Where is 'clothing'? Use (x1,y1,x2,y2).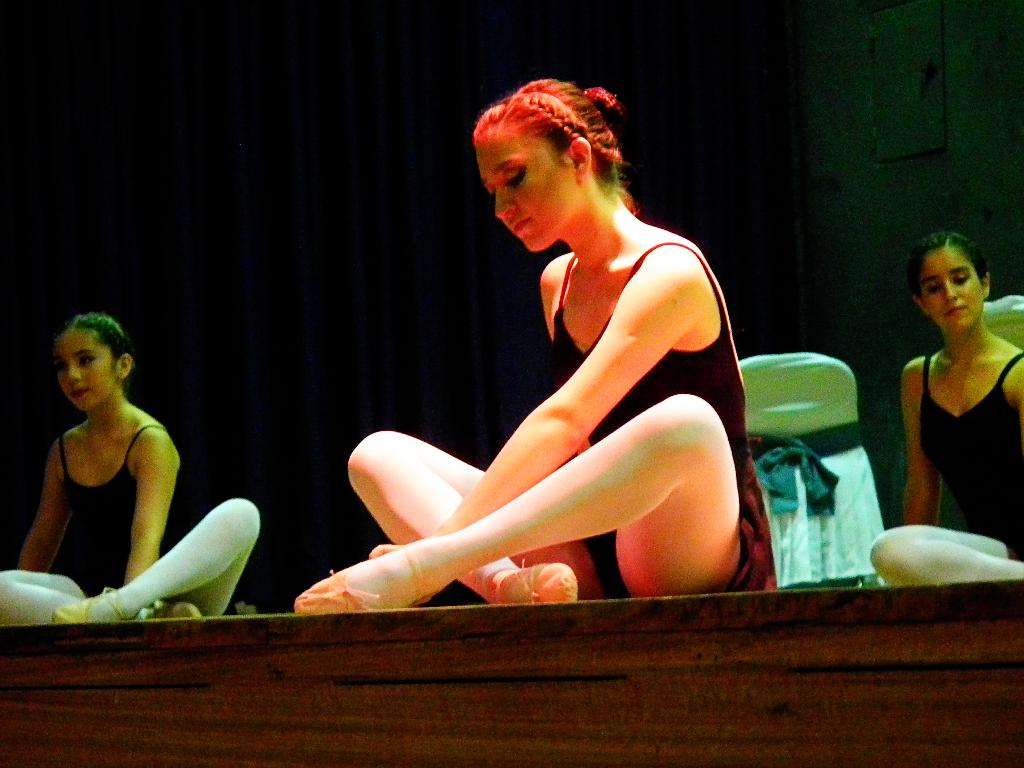
(886,308,1013,549).
